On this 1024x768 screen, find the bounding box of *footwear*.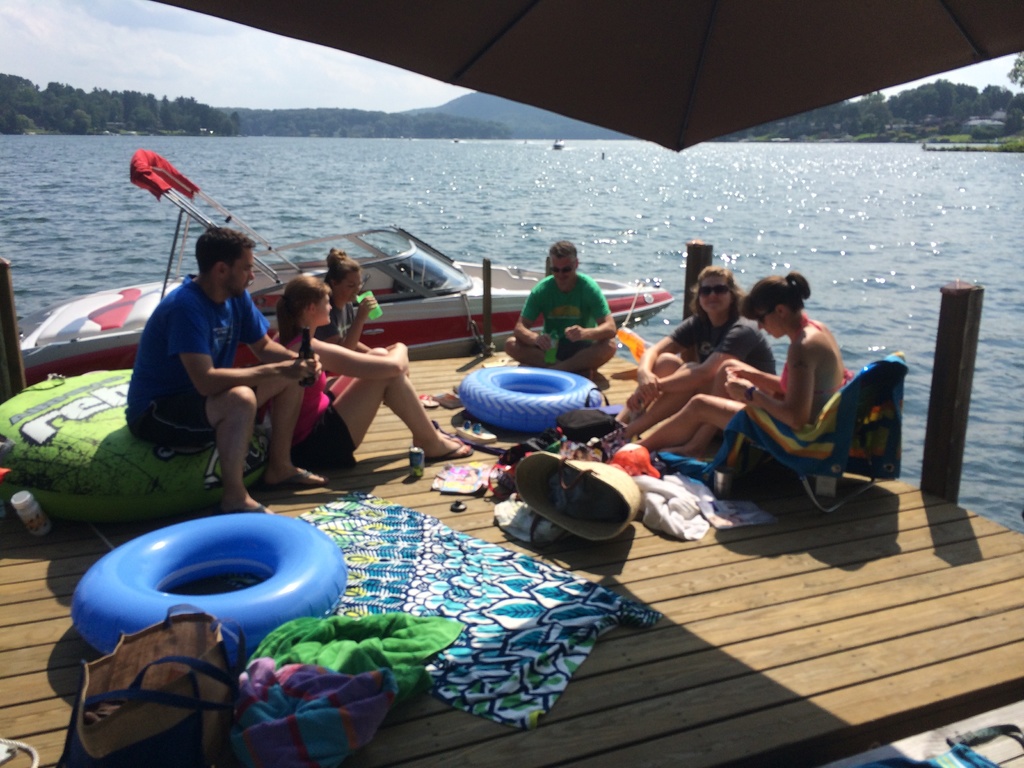
Bounding box: (left=225, top=493, right=282, bottom=516).
